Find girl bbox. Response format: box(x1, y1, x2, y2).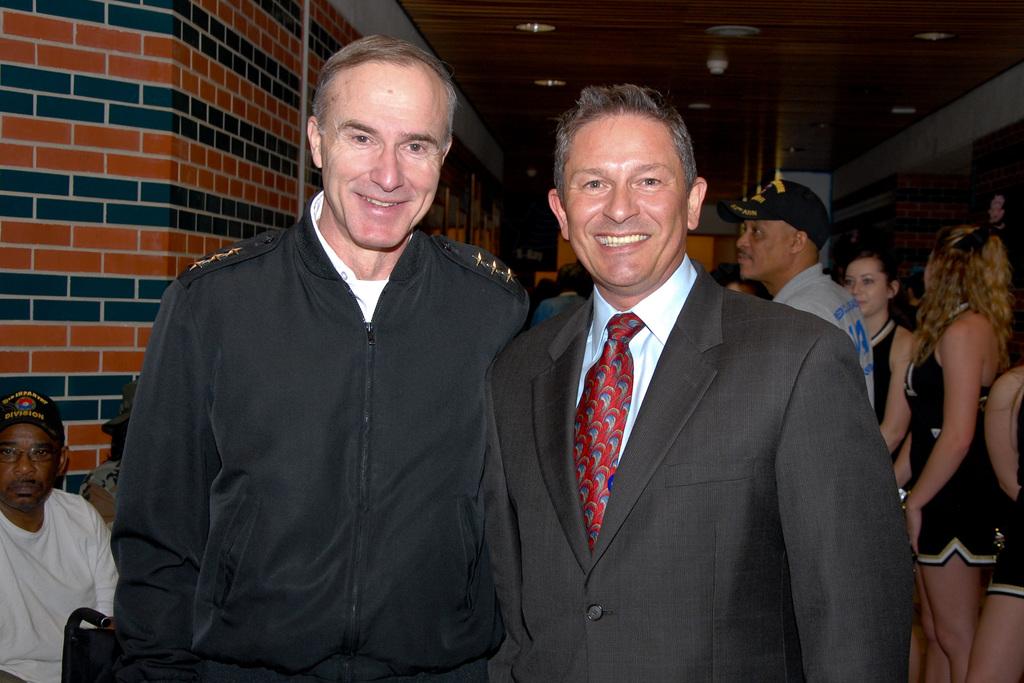
box(846, 249, 919, 495).
